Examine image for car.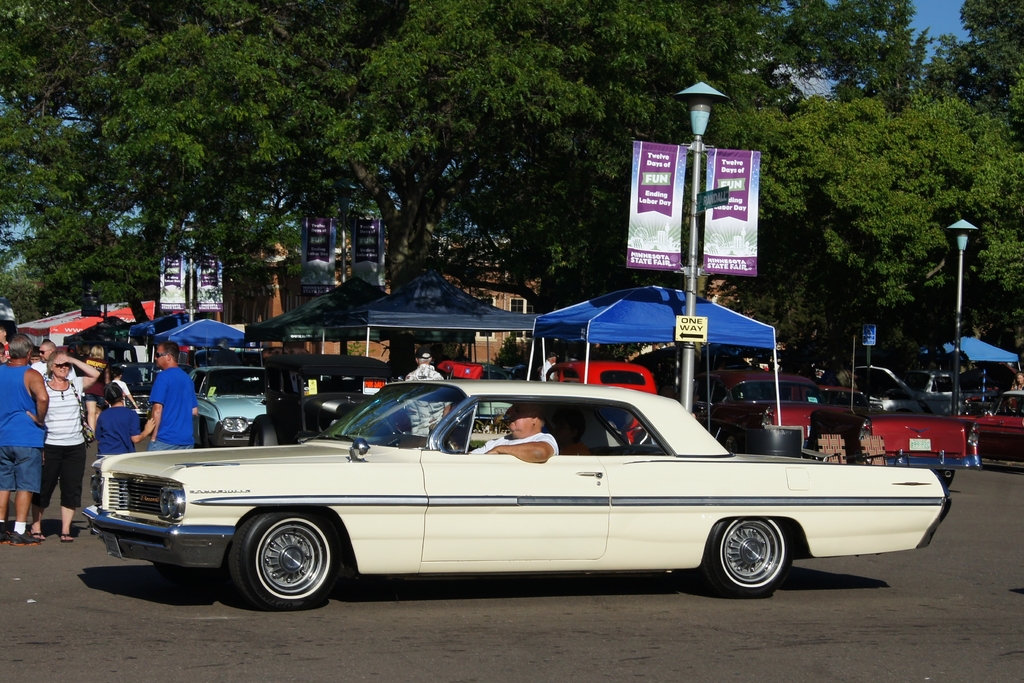
Examination result: pyautogui.locateOnScreen(189, 353, 285, 447).
